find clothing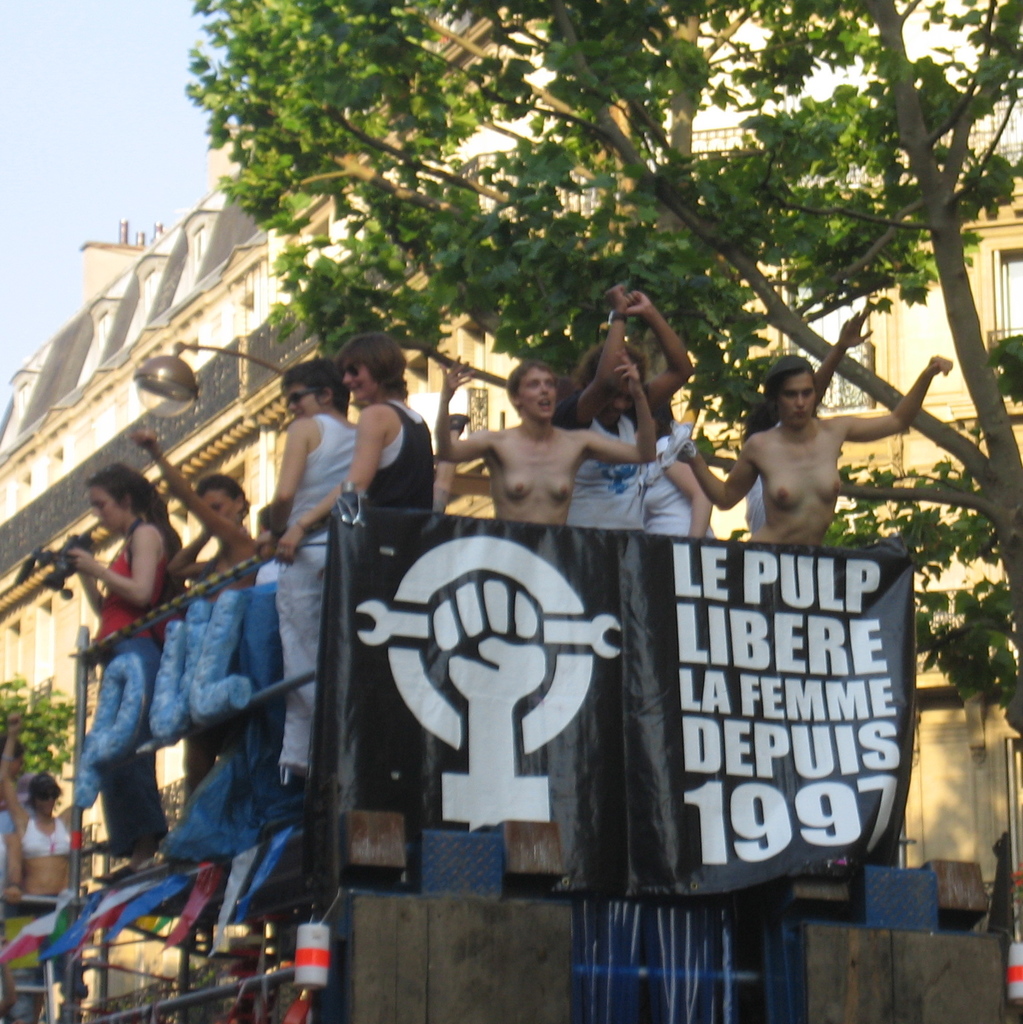
detection(278, 421, 361, 776)
